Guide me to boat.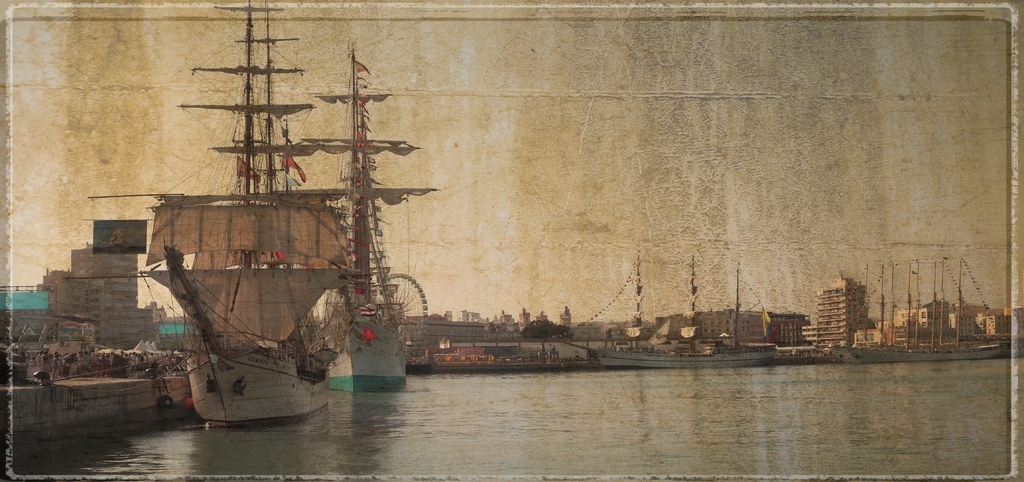
Guidance: x1=106, y1=17, x2=452, y2=422.
